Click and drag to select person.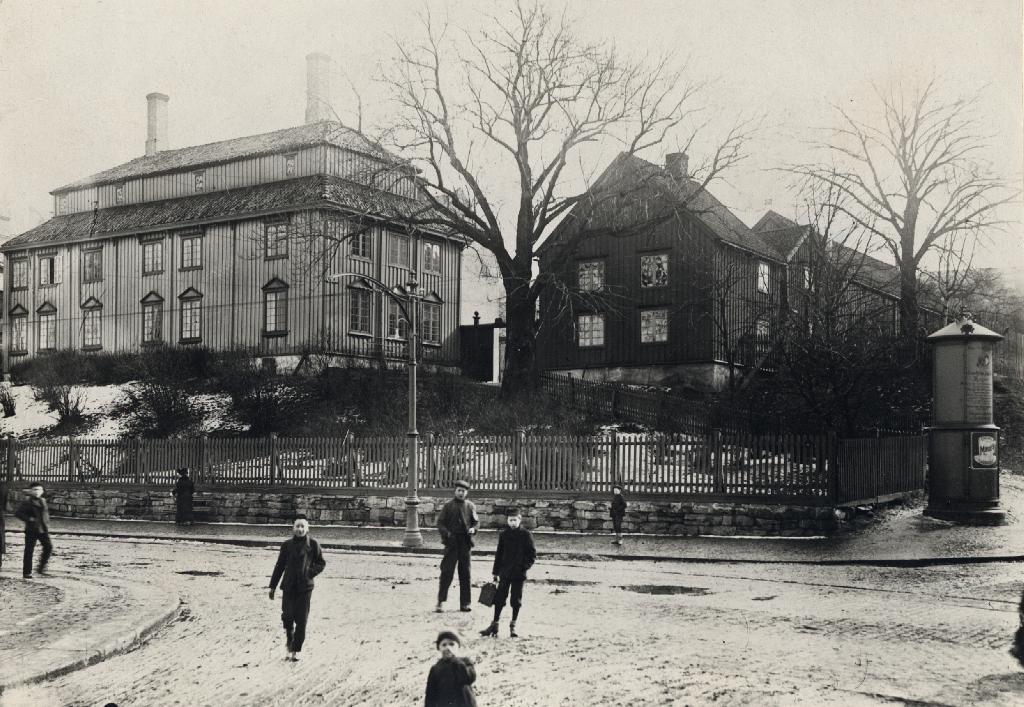
Selection: {"x1": 429, "y1": 634, "x2": 481, "y2": 706}.
